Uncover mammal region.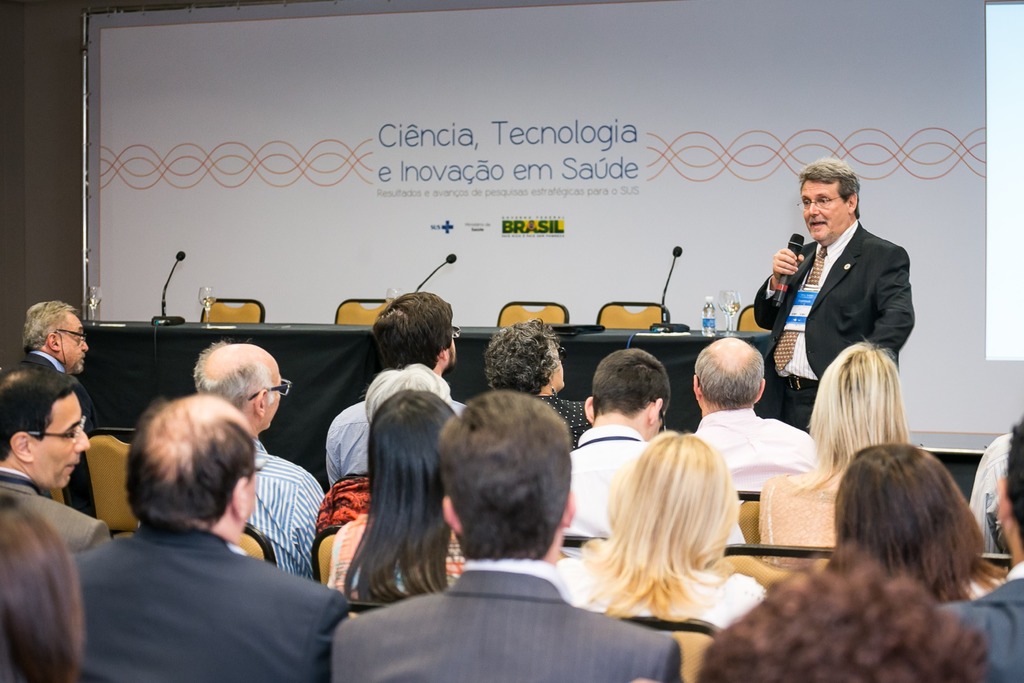
Uncovered: rect(344, 393, 460, 597).
